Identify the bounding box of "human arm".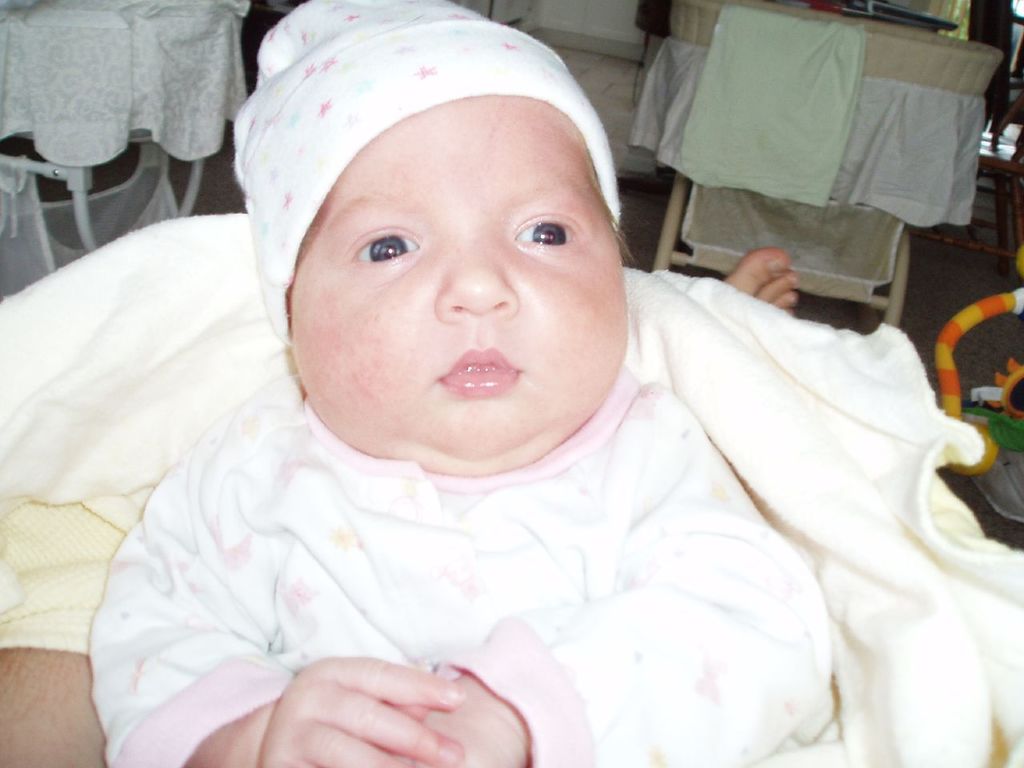
[398, 390, 846, 767].
